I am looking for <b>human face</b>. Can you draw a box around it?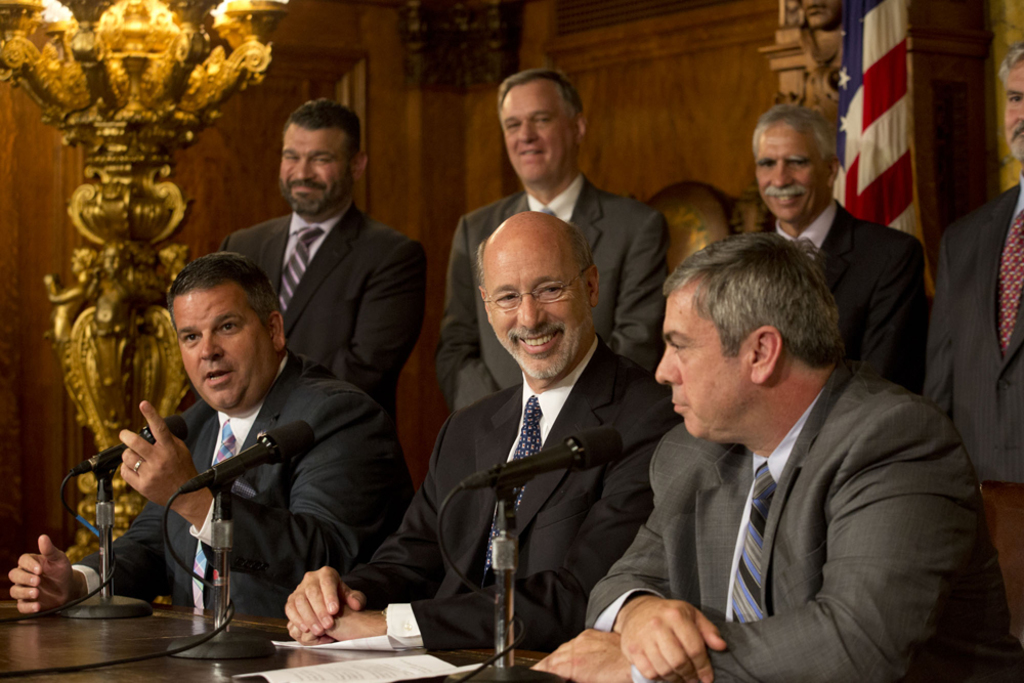
Sure, the bounding box is bbox=[482, 242, 589, 379].
